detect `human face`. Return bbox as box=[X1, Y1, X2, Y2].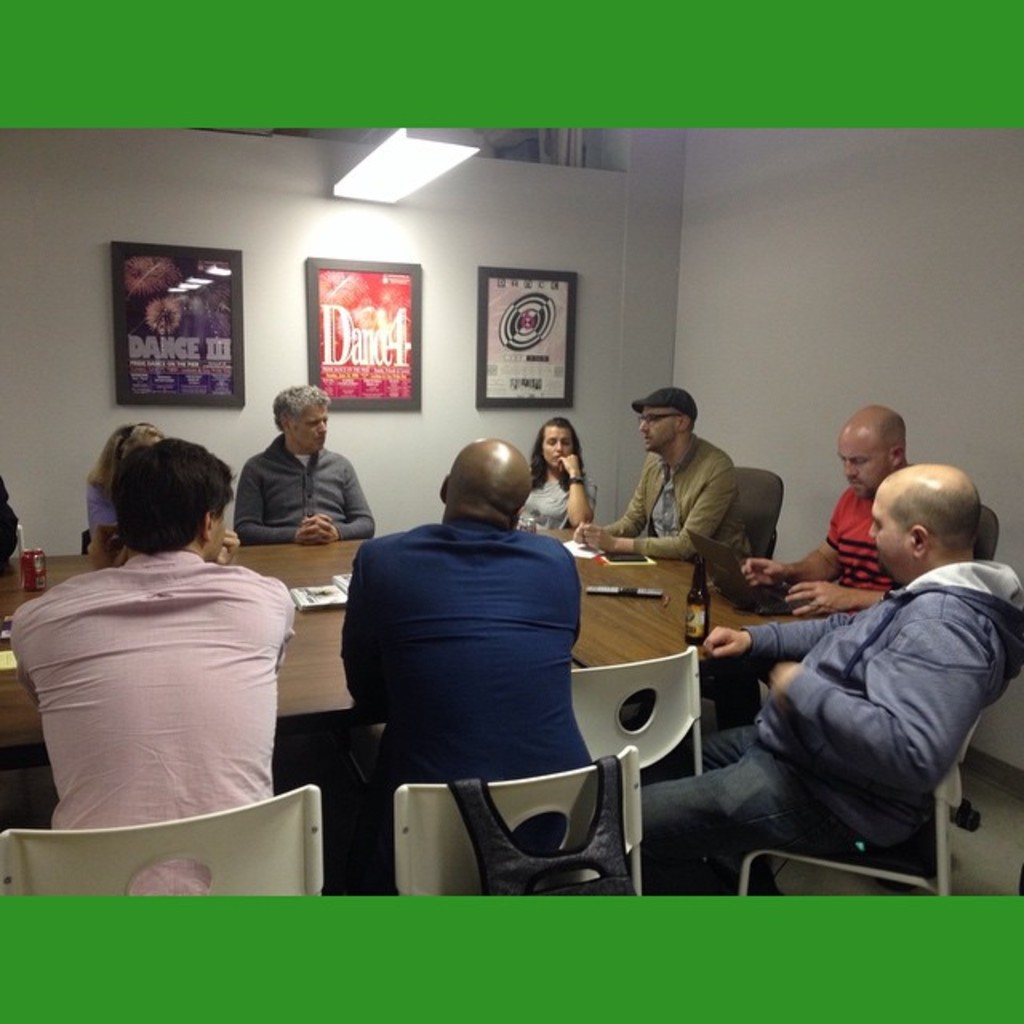
box=[842, 440, 888, 507].
